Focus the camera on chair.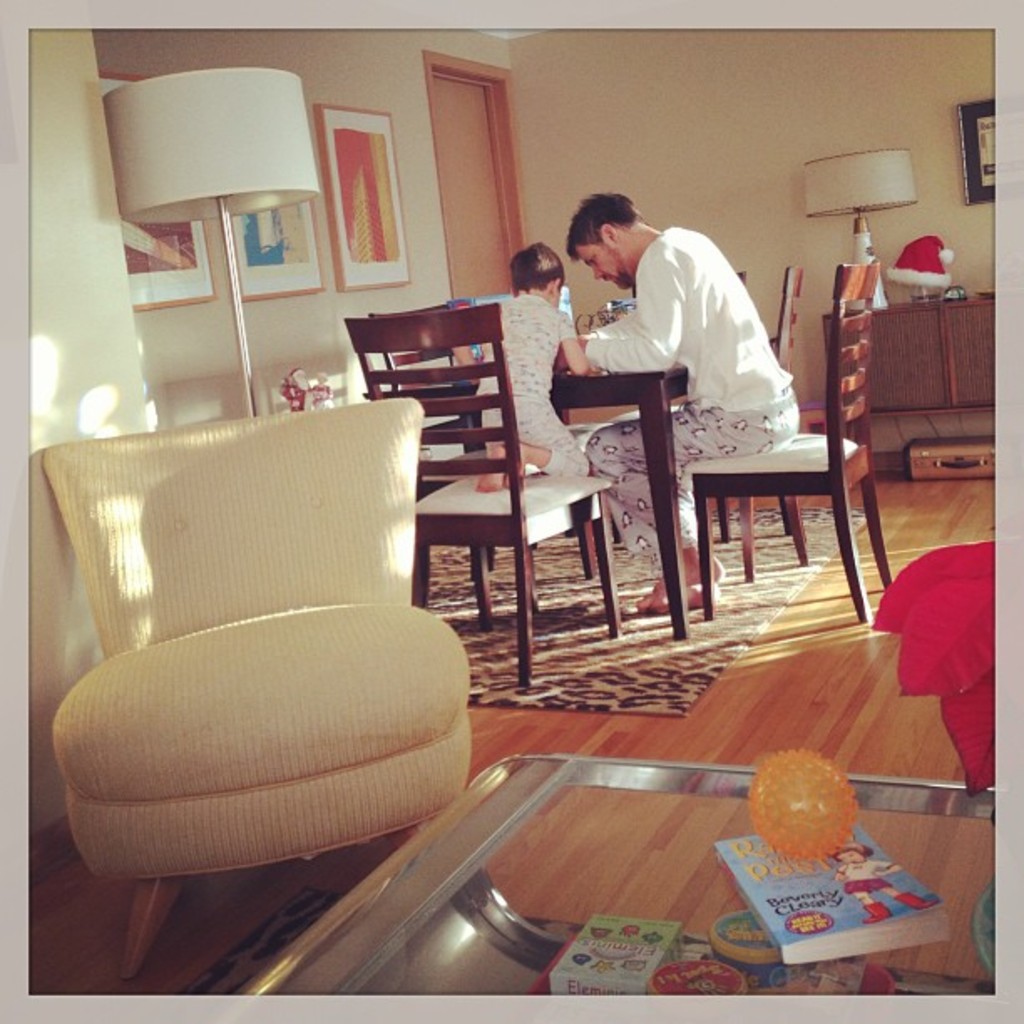
Focus region: (x1=343, y1=313, x2=616, y2=691).
